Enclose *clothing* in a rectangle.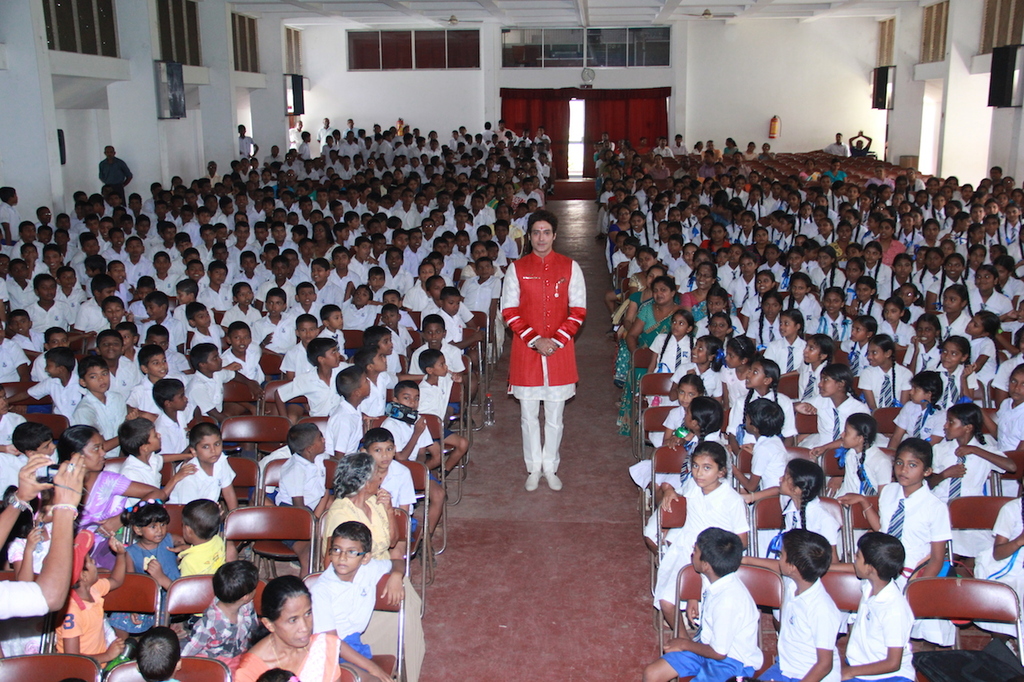
977:505:1023:596.
